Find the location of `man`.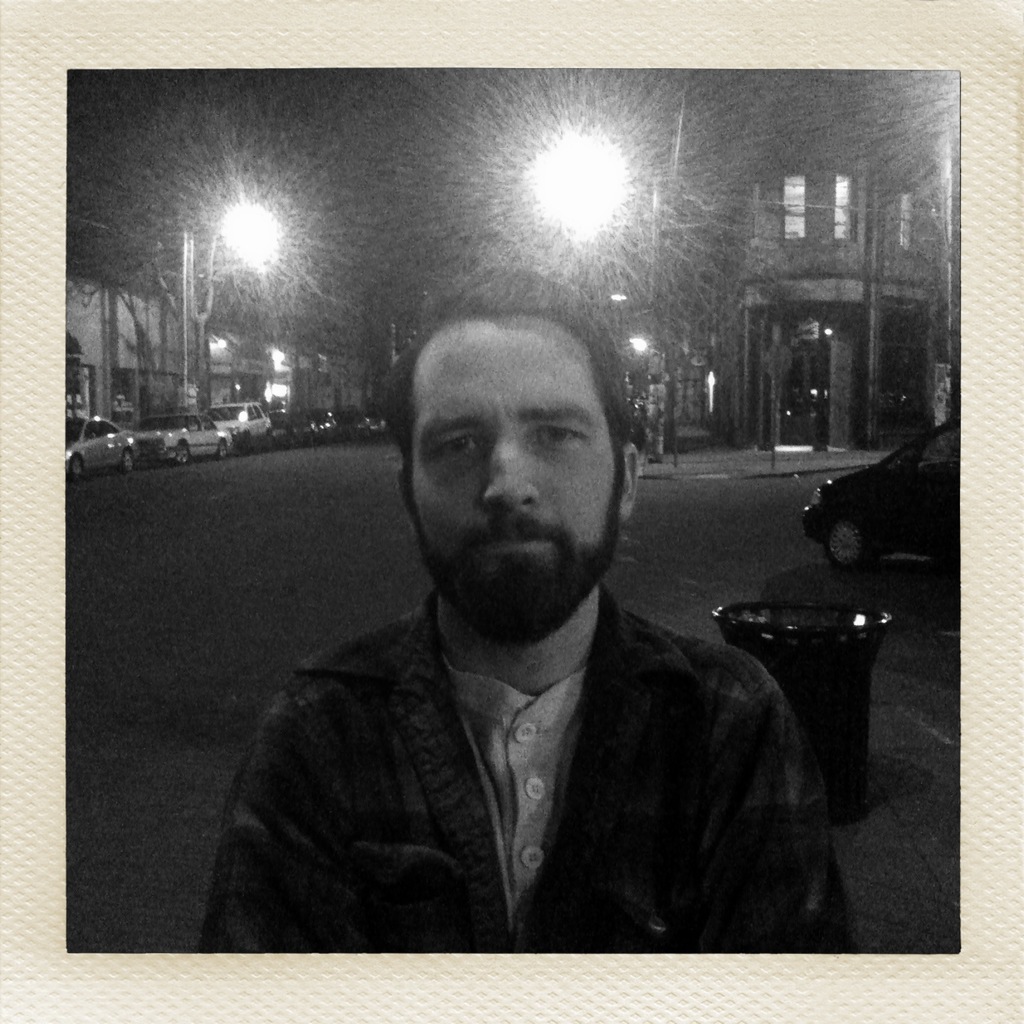
Location: (209, 311, 872, 969).
